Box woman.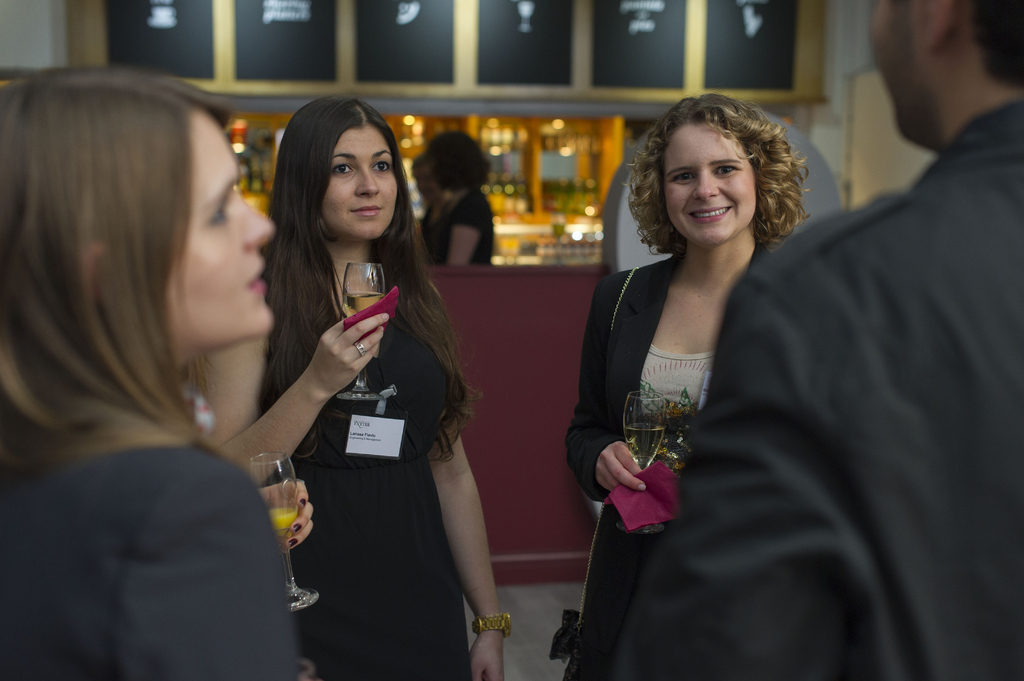
(left=567, top=105, right=835, bottom=656).
